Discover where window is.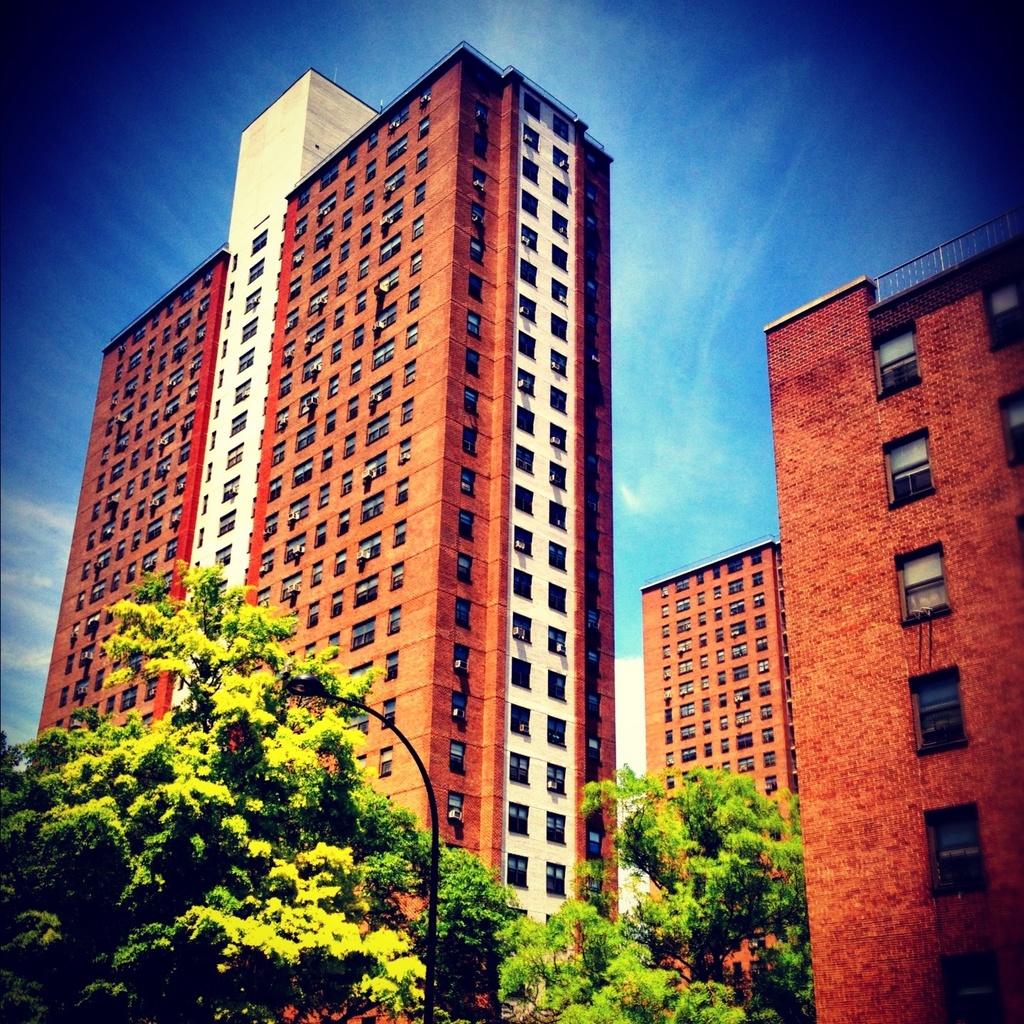
Discovered at [554,115,567,142].
